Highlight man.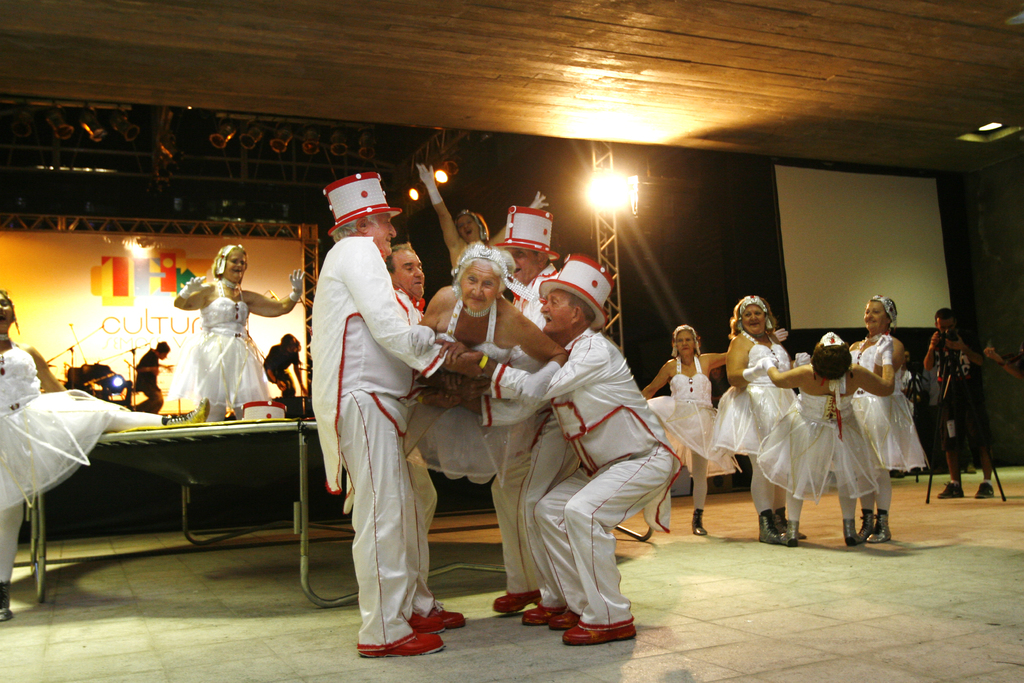
Highlighted region: x1=888 y1=348 x2=922 y2=481.
